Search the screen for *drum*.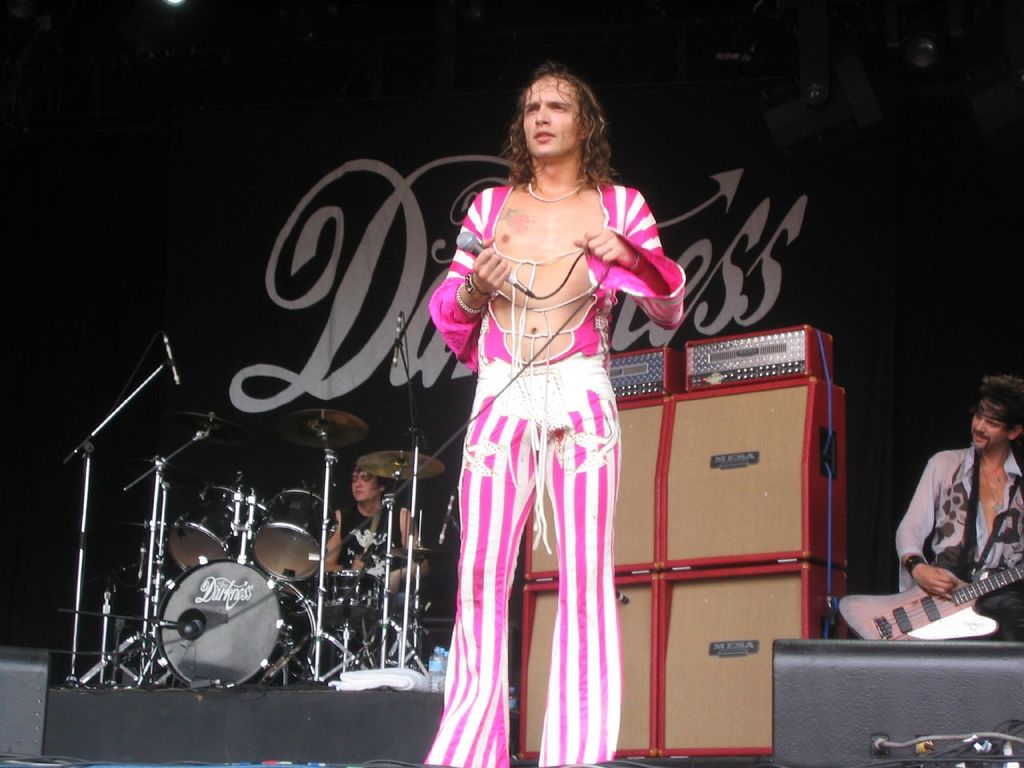
Found at l=166, t=485, r=265, b=571.
